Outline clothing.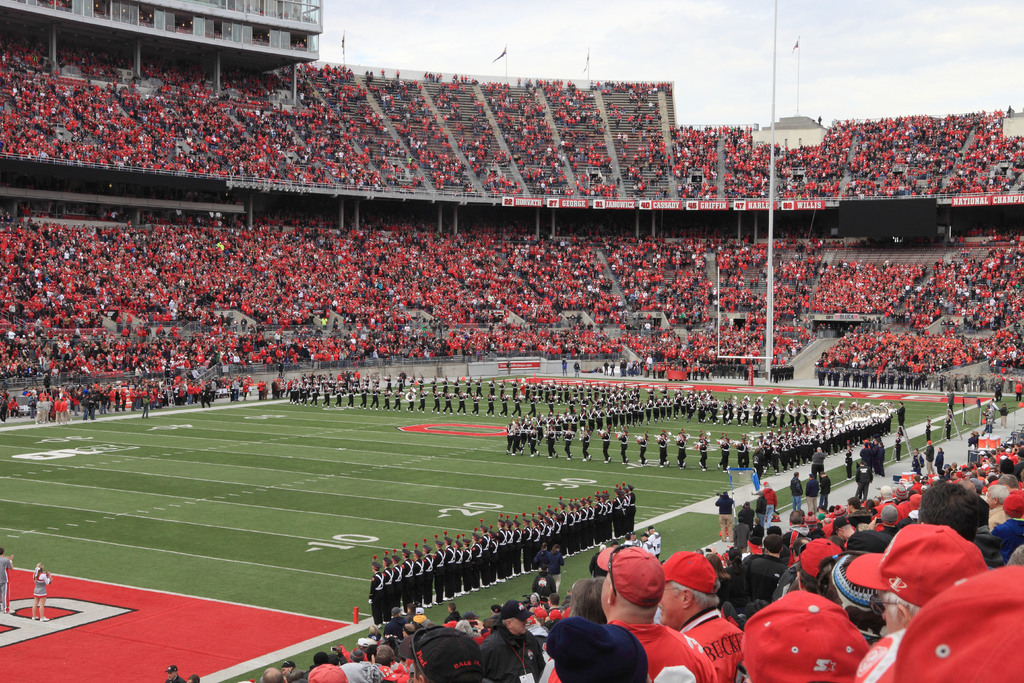
Outline: pyautogui.locateOnScreen(856, 463, 879, 498).
